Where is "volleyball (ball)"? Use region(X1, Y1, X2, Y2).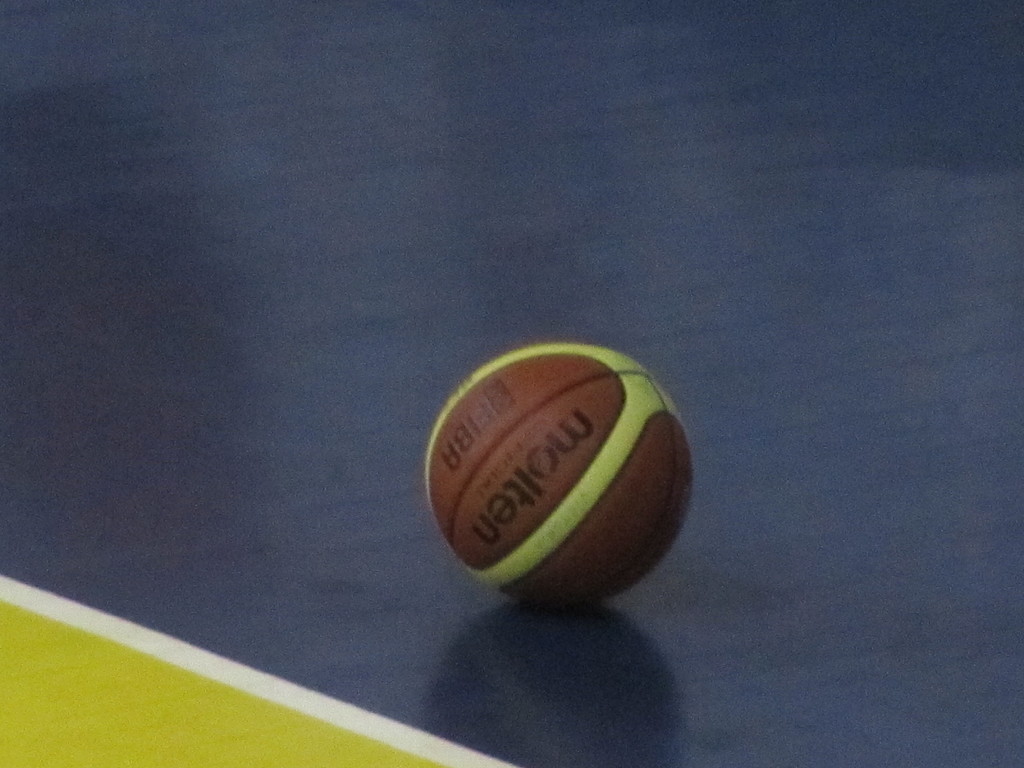
region(420, 335, 697, 613).
